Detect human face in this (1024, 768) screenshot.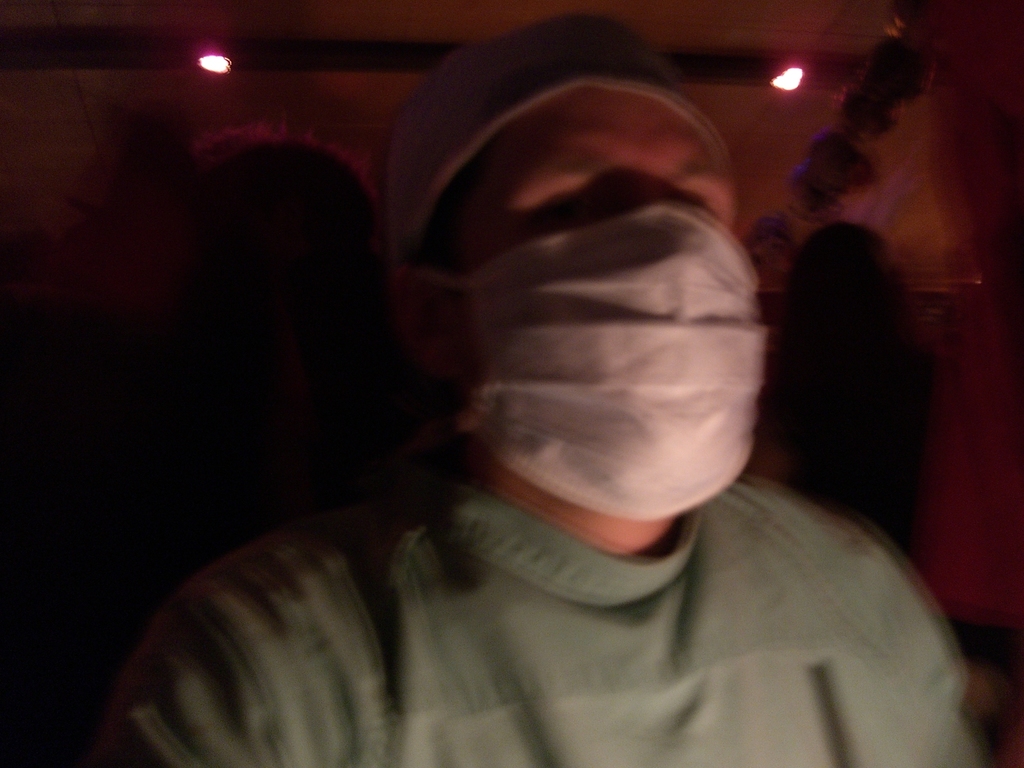
Detection: (x1=458, y1=74, x2=755, y2=529).
